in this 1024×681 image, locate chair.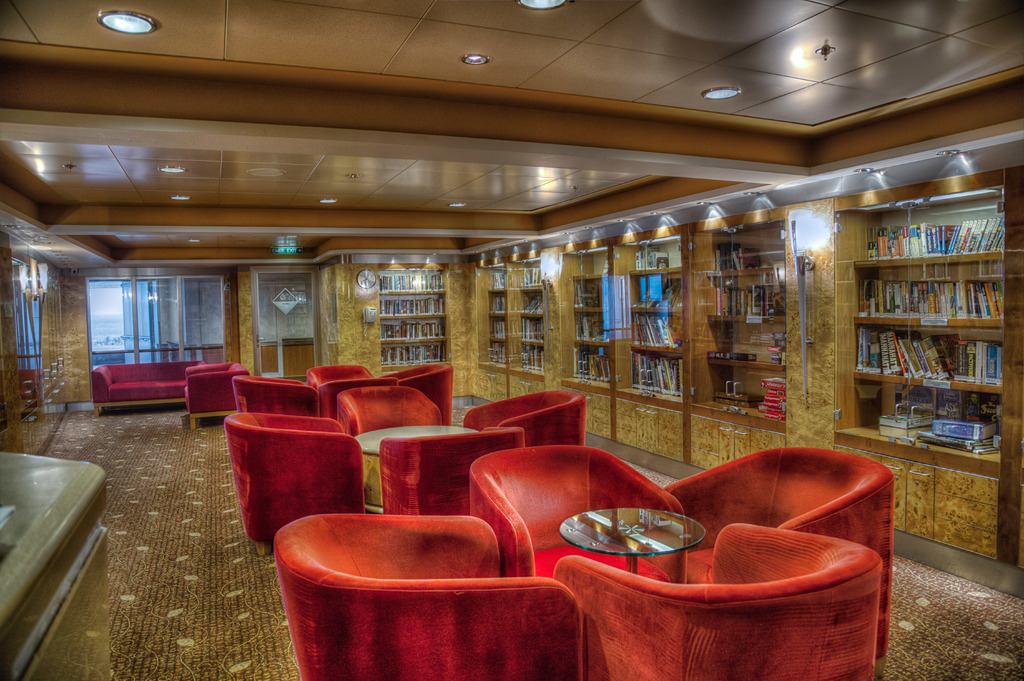
Bounding box: rect(467, 442, 687, 680).
